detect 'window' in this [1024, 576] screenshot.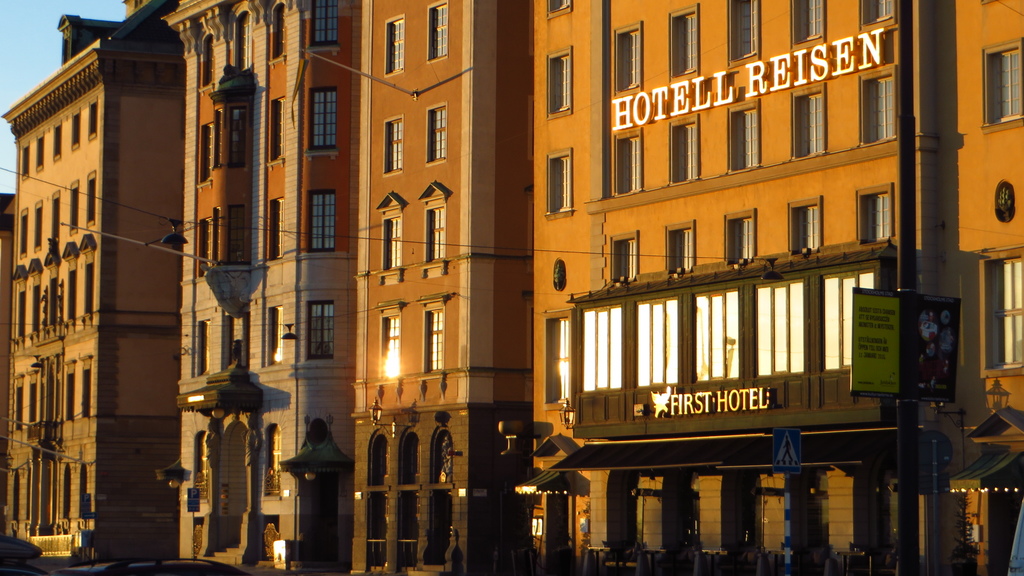
Detection: (x1=384, y1=15, x2=409, y2=79).
